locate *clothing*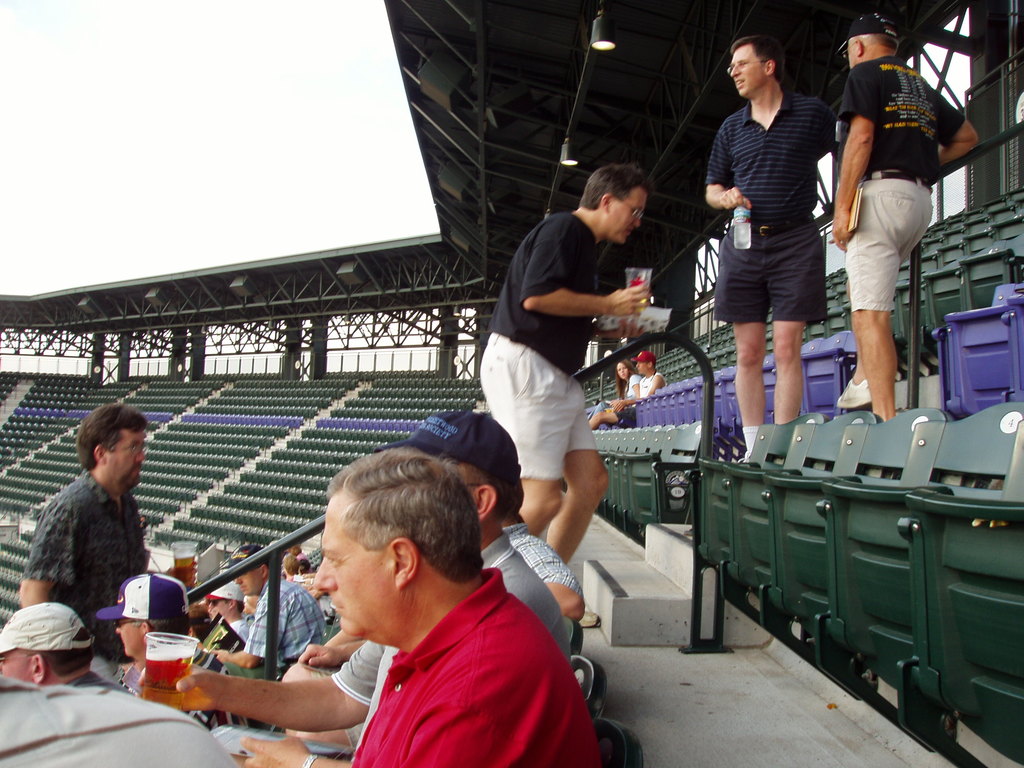
box(227, 570, 328, 668)
